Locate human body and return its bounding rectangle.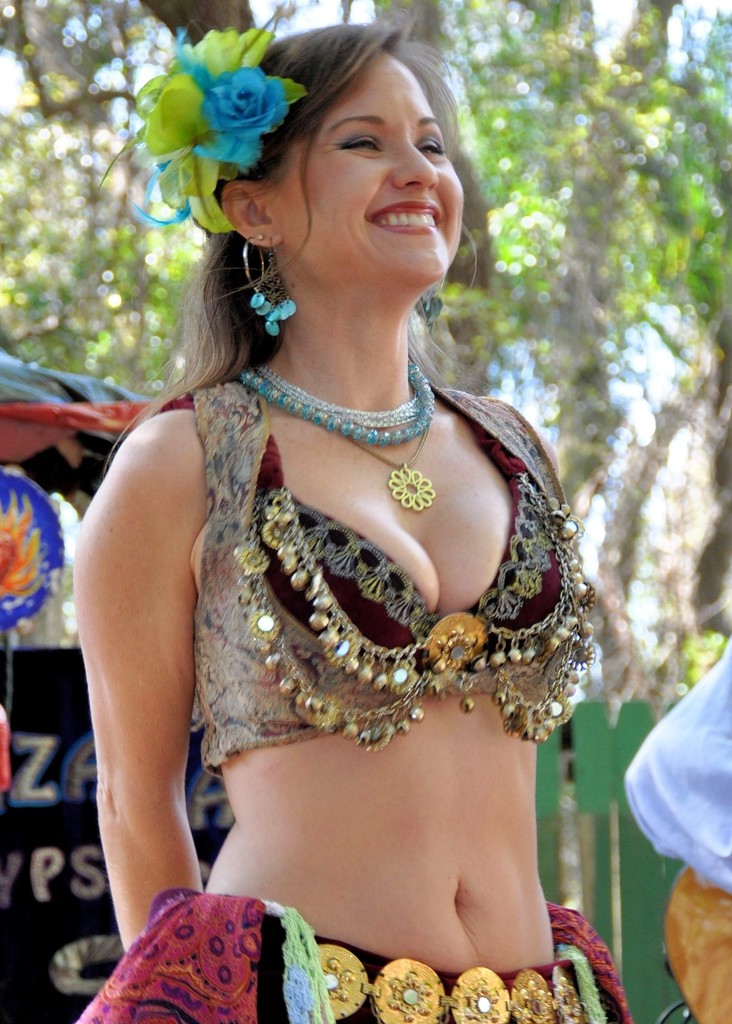
locate(623, 627, 731, 909).
